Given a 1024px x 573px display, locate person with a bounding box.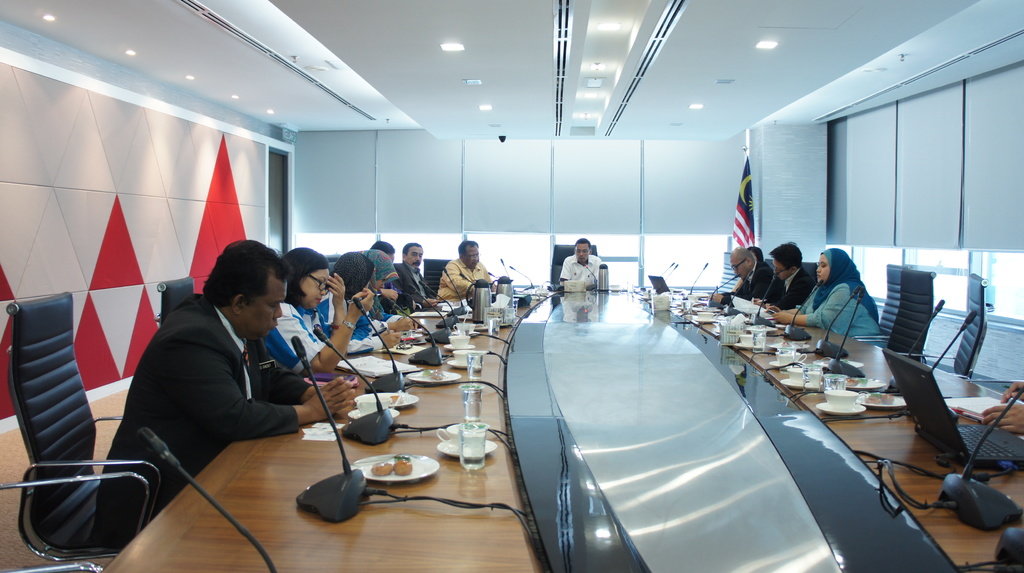
Located: [left=362, top=246, right=396, bottom=327].
